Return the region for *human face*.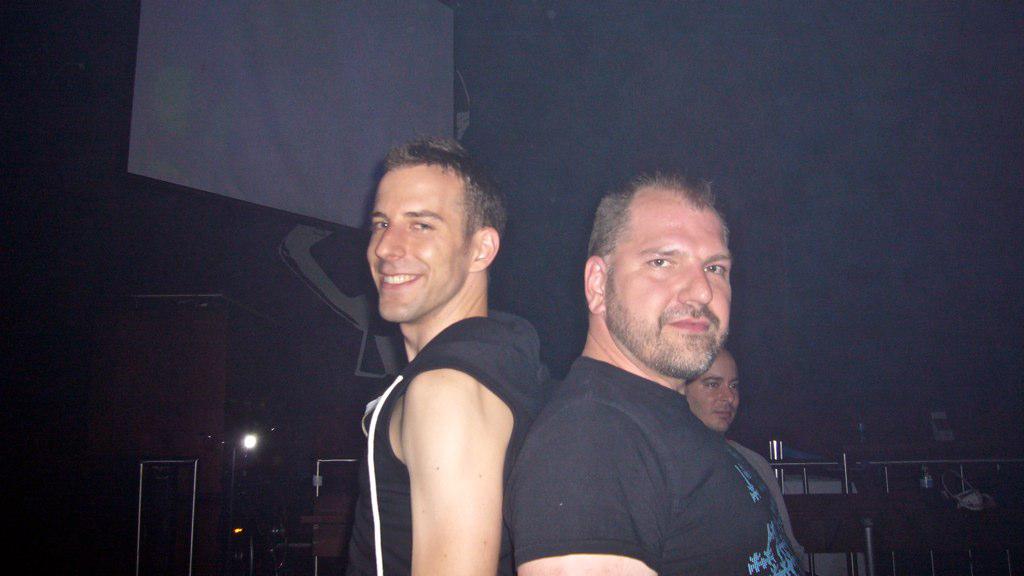
bbox=[690, 356, 741, 432].
